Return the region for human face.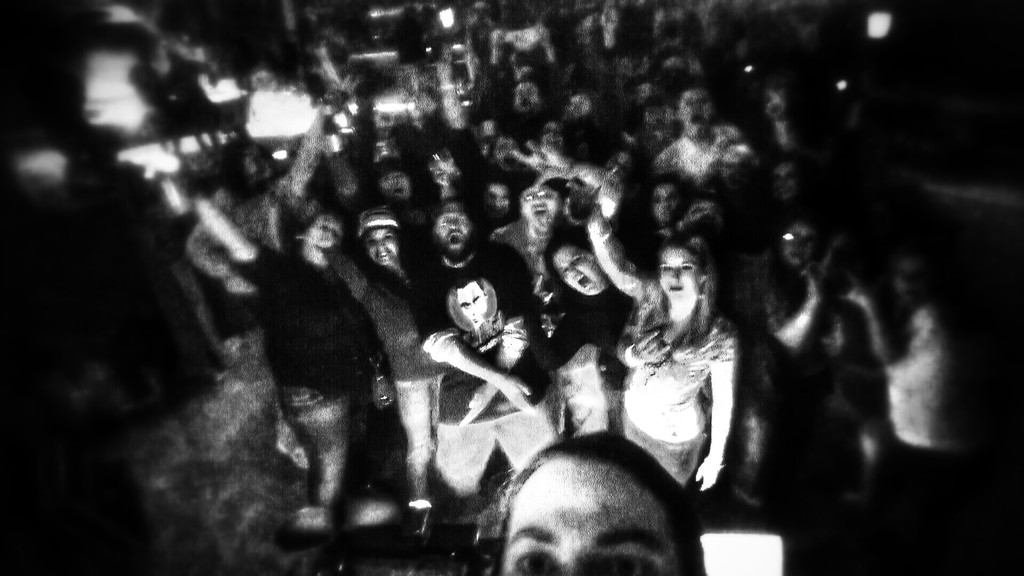
435:208:473:259.
